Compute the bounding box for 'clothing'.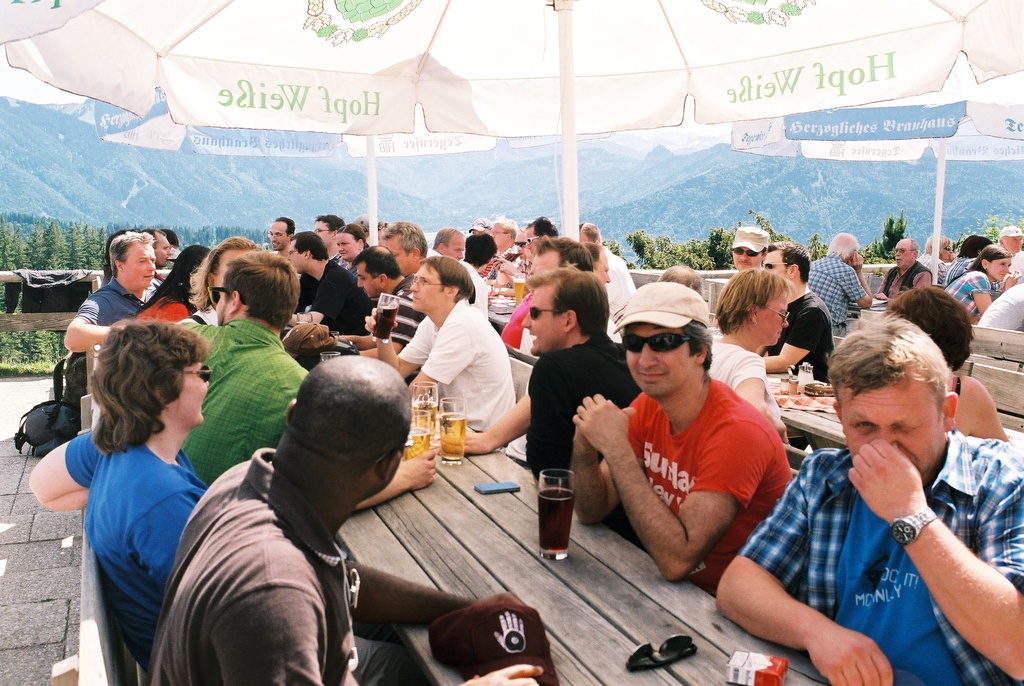
<bbox>801, 248, 867, 335</bbox>.
